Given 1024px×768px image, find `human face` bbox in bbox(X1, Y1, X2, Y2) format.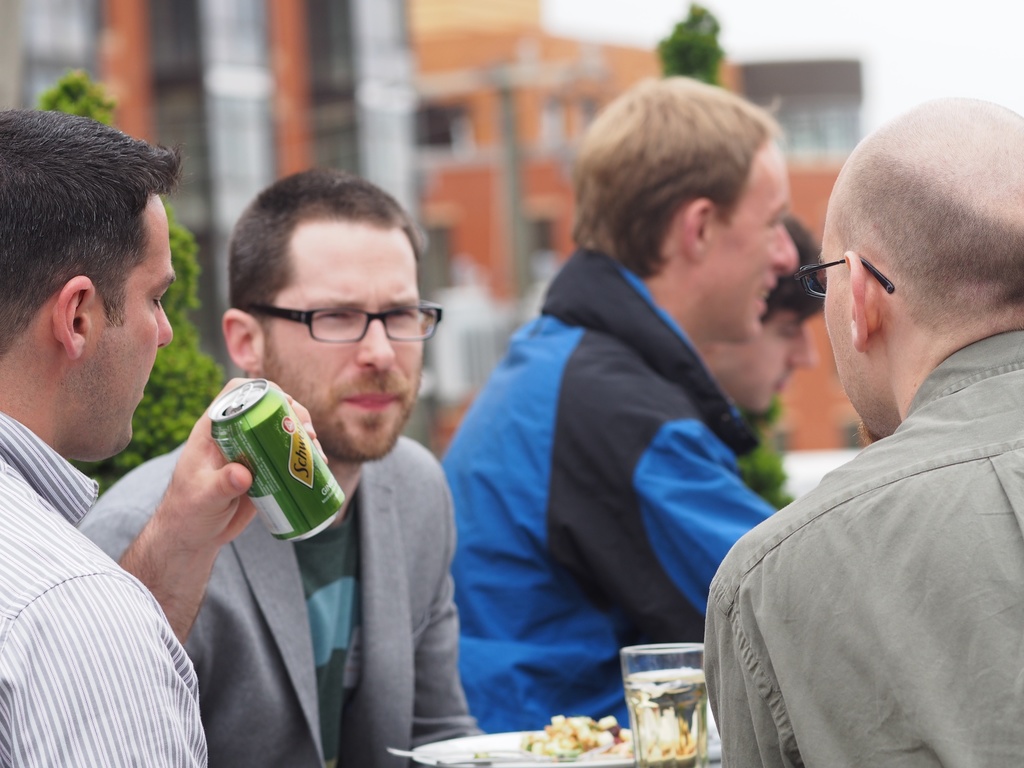
bbox(77, 183, 171, 450).
